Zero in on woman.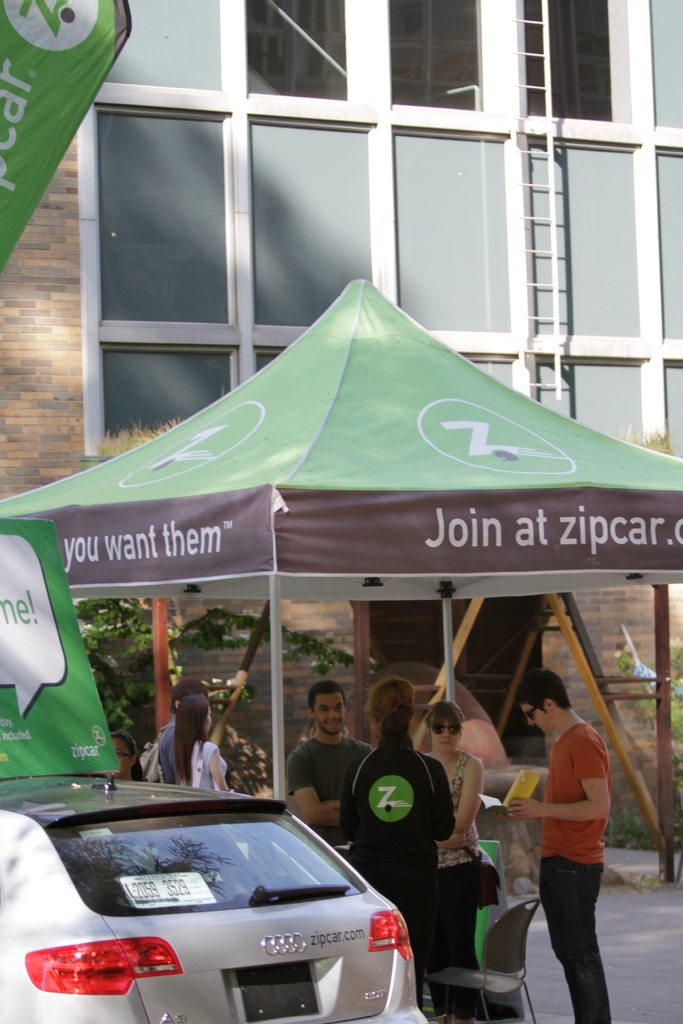
Zeroed in: locate(174, 694, 235, 796).
